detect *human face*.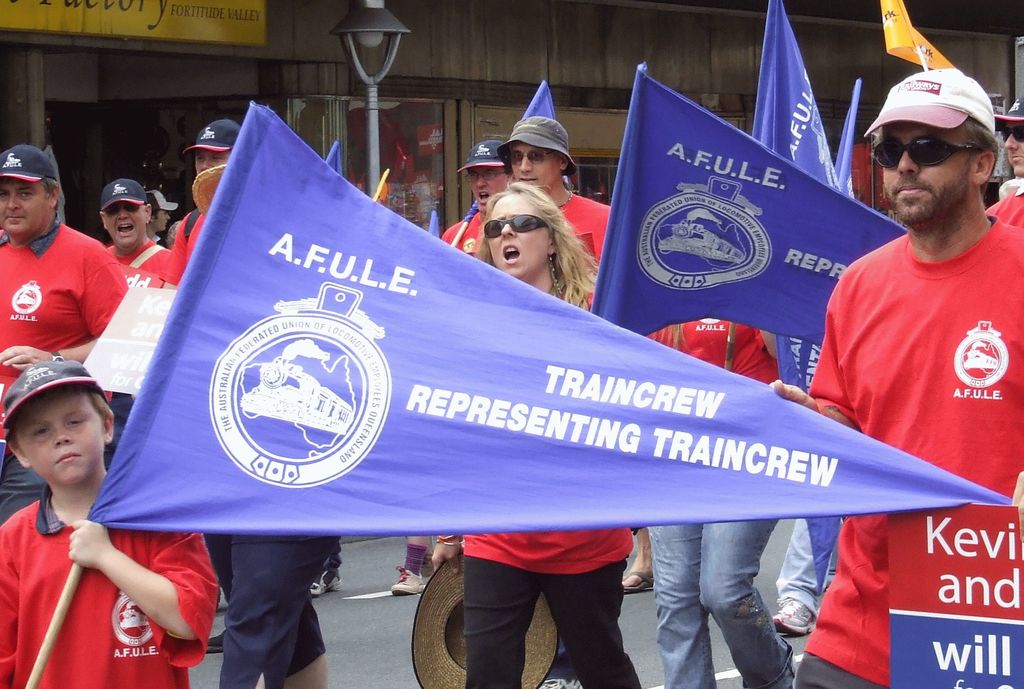
Detected at crop(468, 168, 504, 207).
